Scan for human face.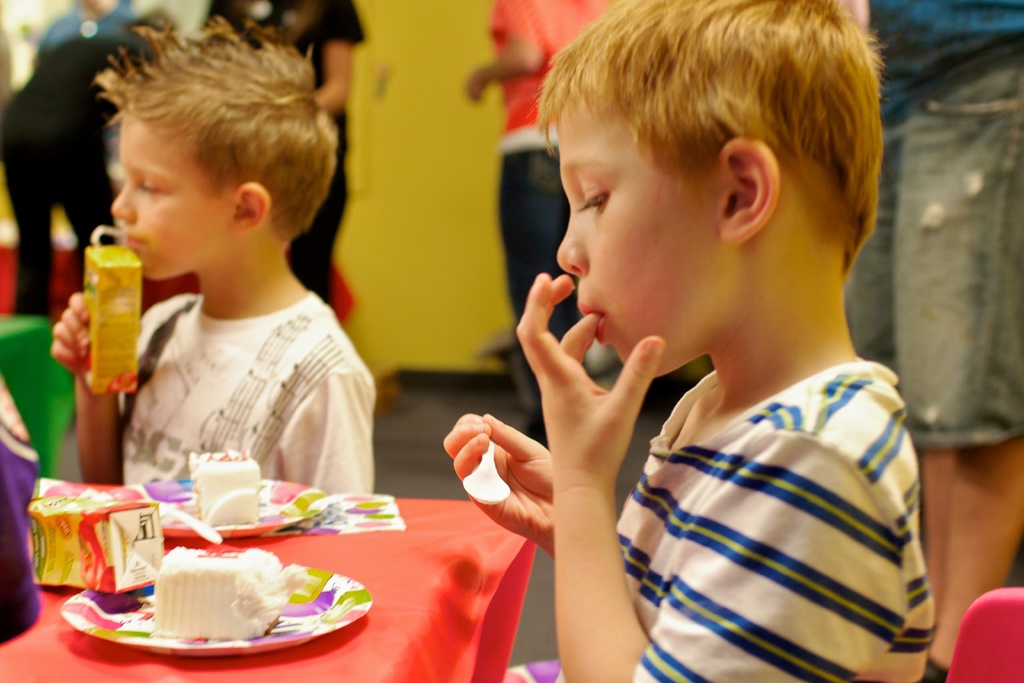
Scan result: [left=545, top=94, right=707, bottom=378].
